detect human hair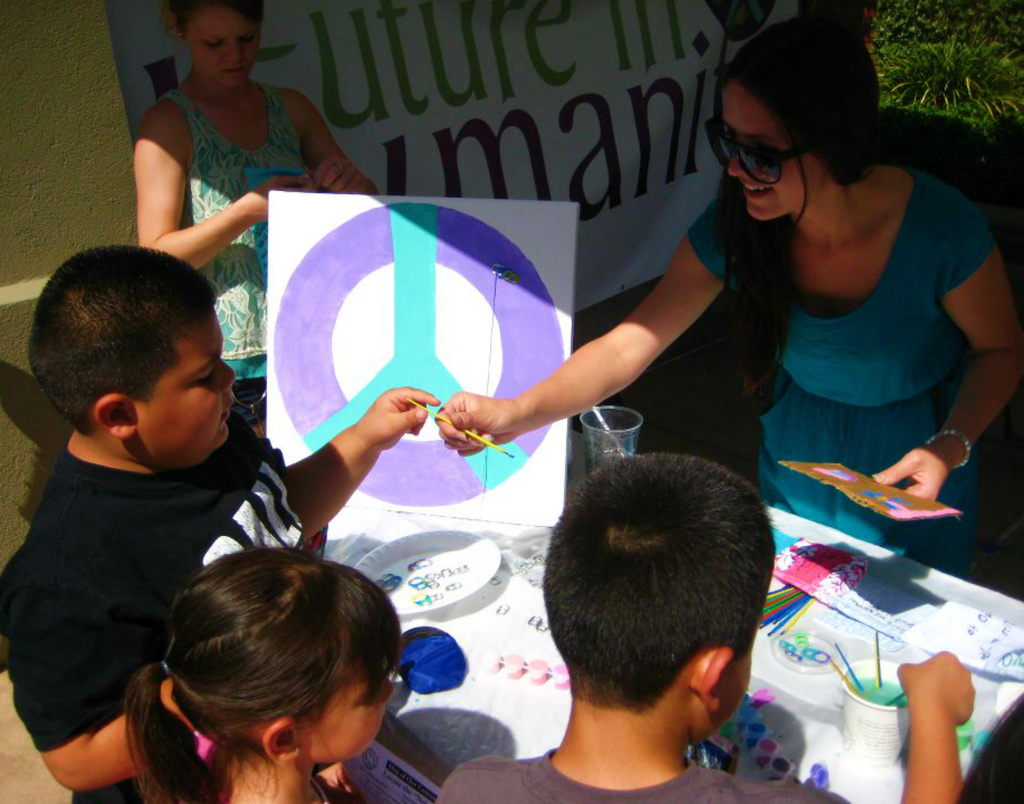
28/241/219/438
